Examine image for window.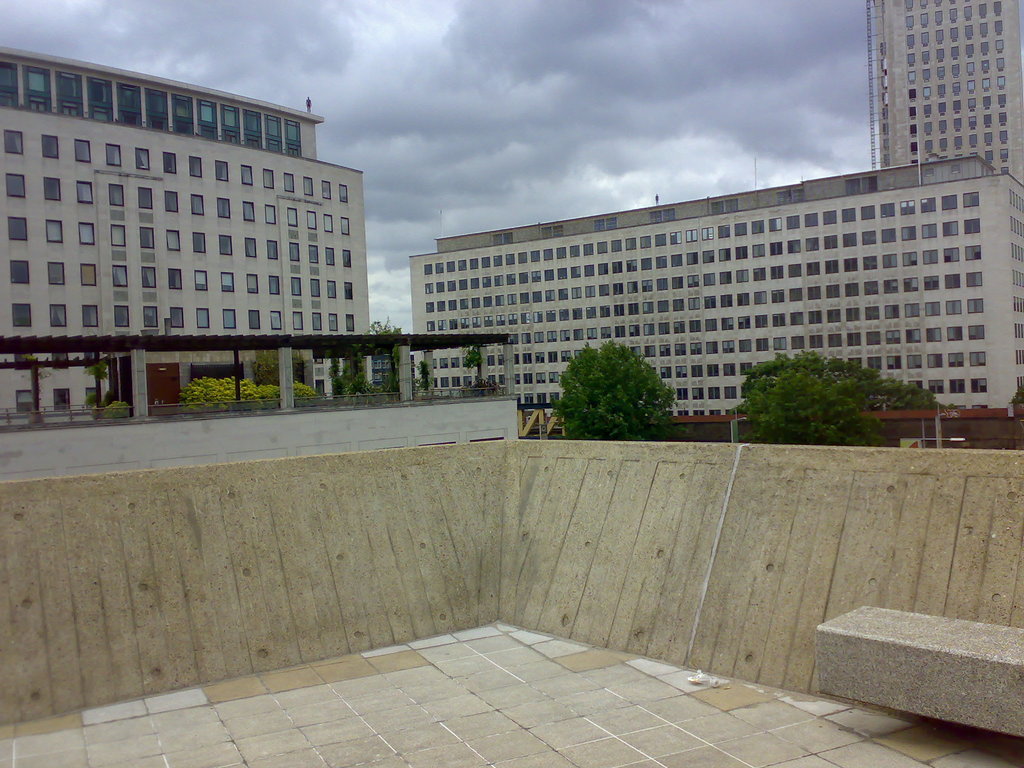
Examination result: crop(324, 211, 336, 237).
